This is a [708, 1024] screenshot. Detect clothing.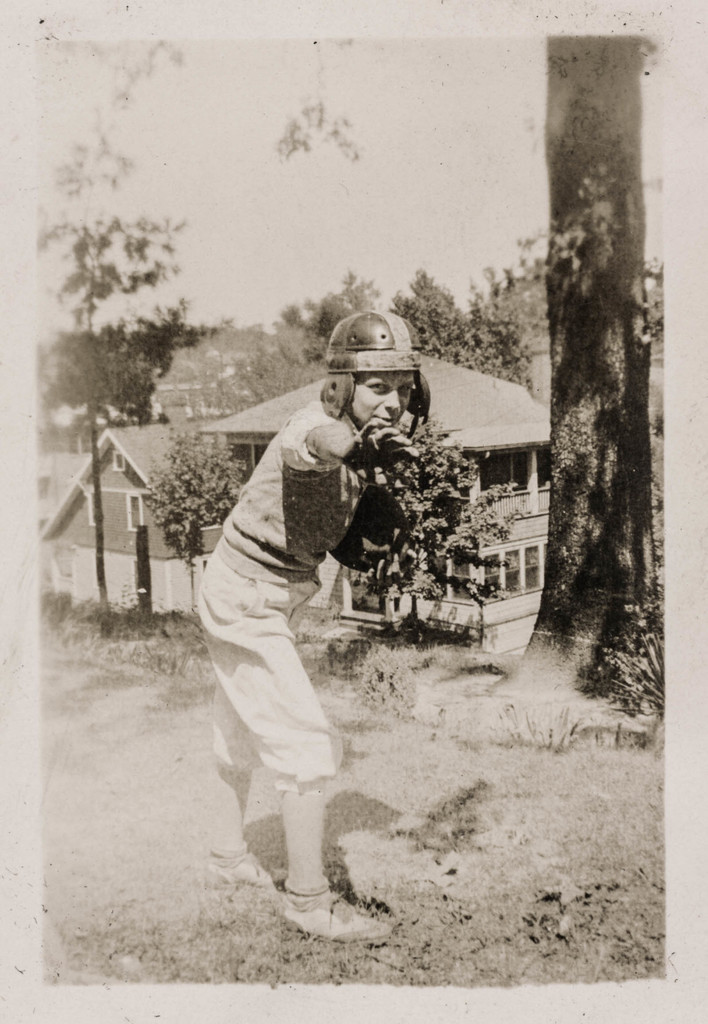
<box>195,404,376,790</box>.
